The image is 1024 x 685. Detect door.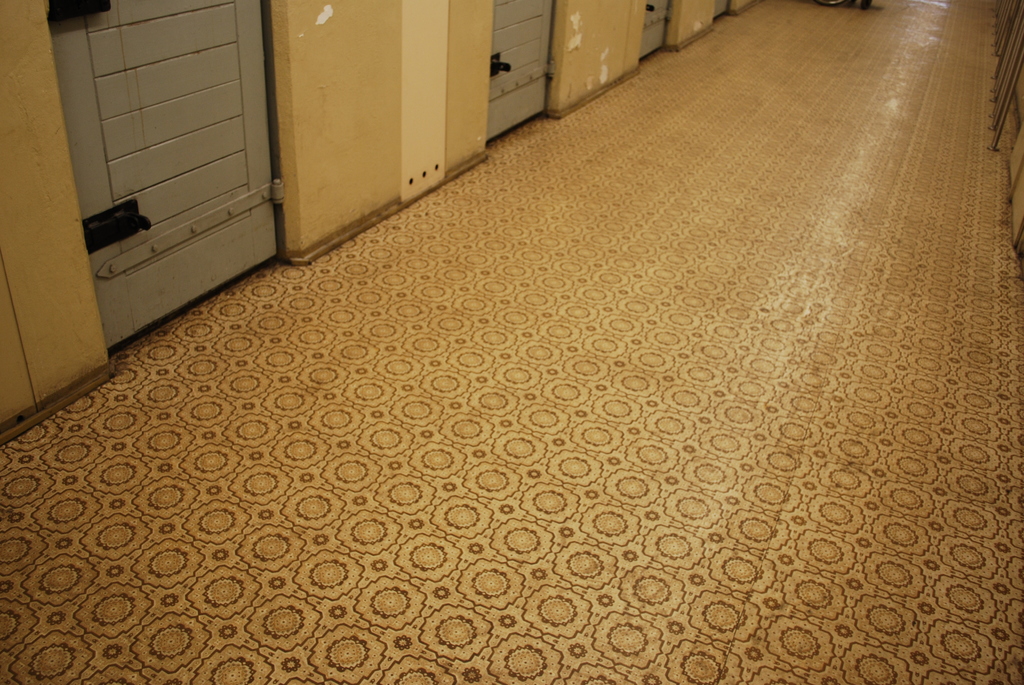
Detection: [708, 0, 729, 18].
